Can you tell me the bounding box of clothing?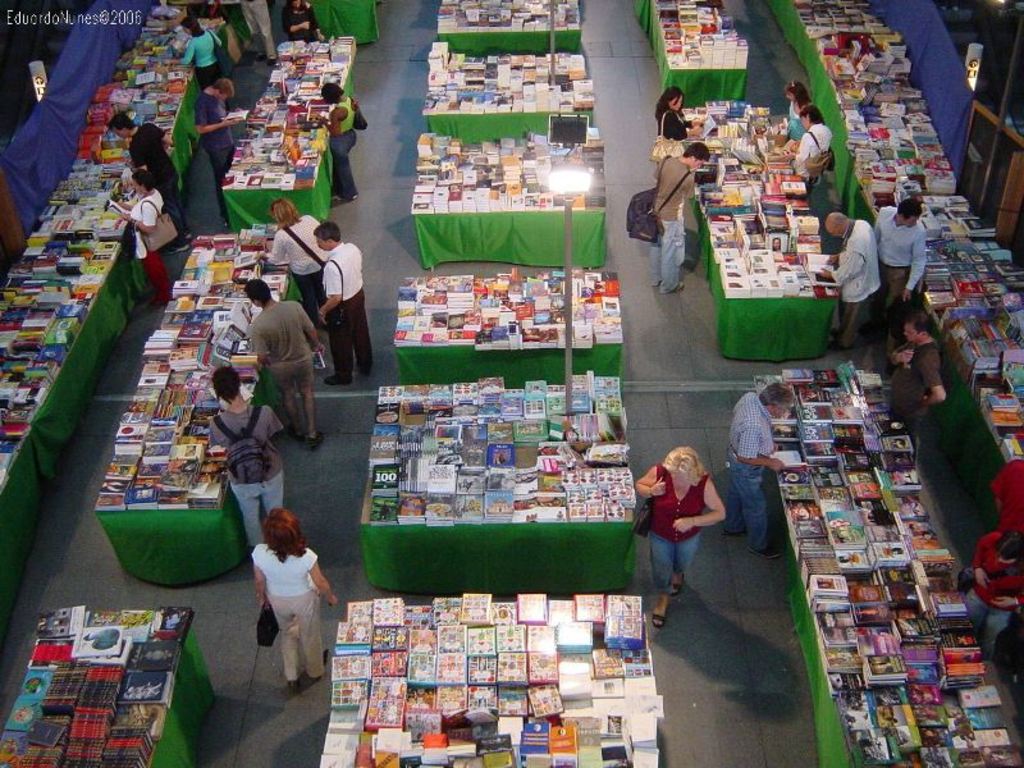
246,540,325,689.
